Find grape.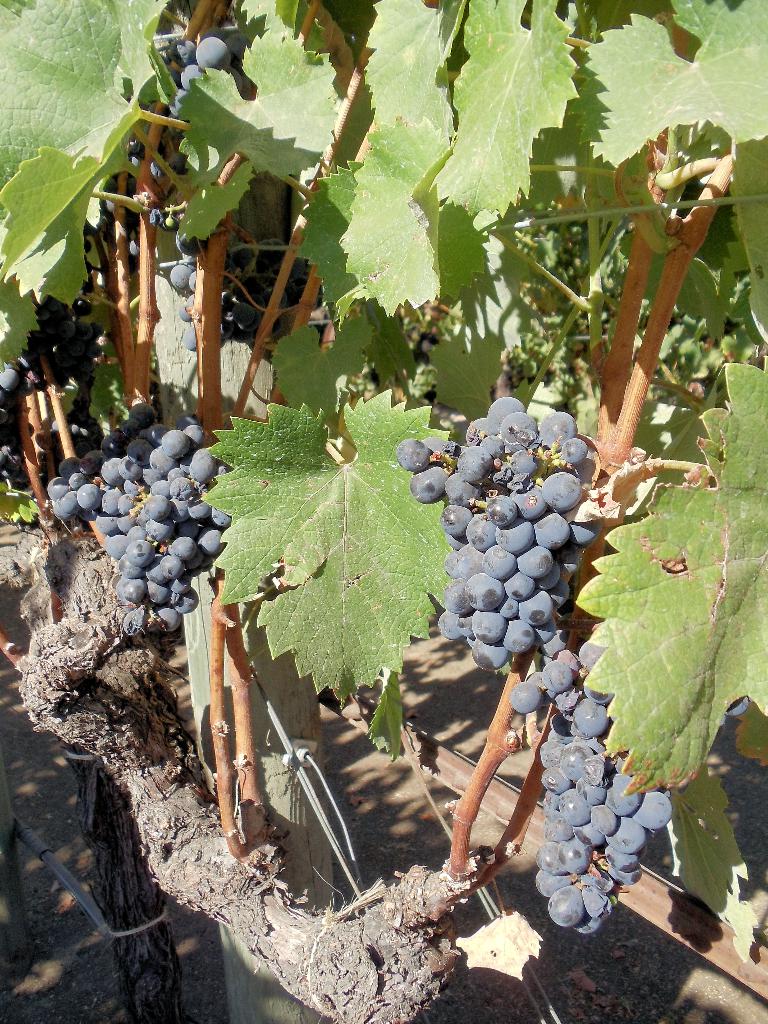
Rect(182, 63, 205, 89).
